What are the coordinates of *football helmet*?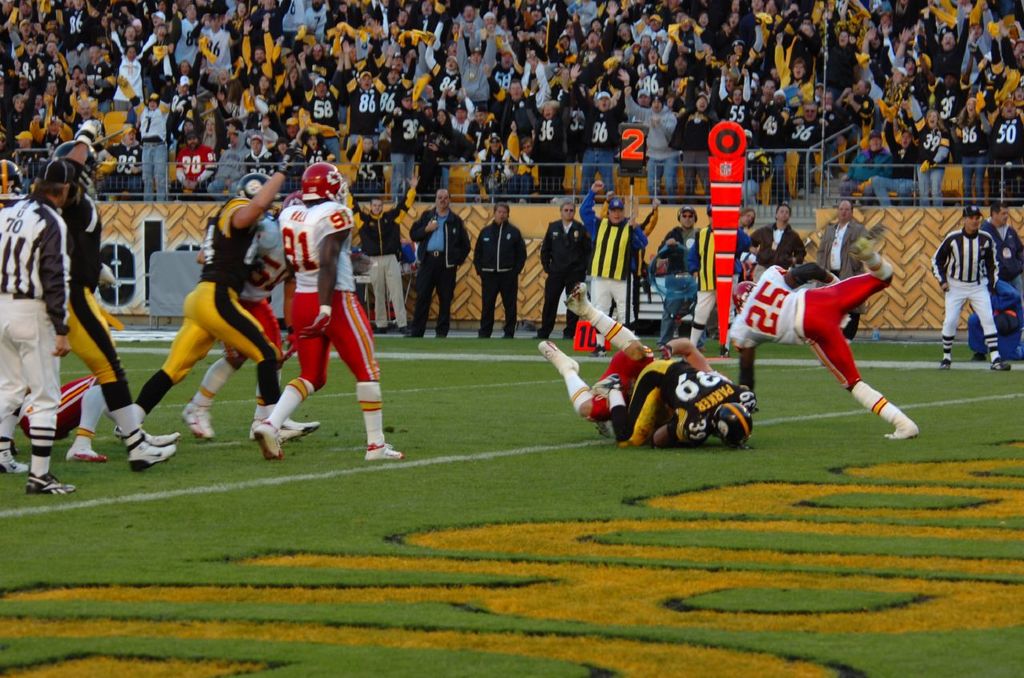
bbox=[235, 171, 270, 196].
